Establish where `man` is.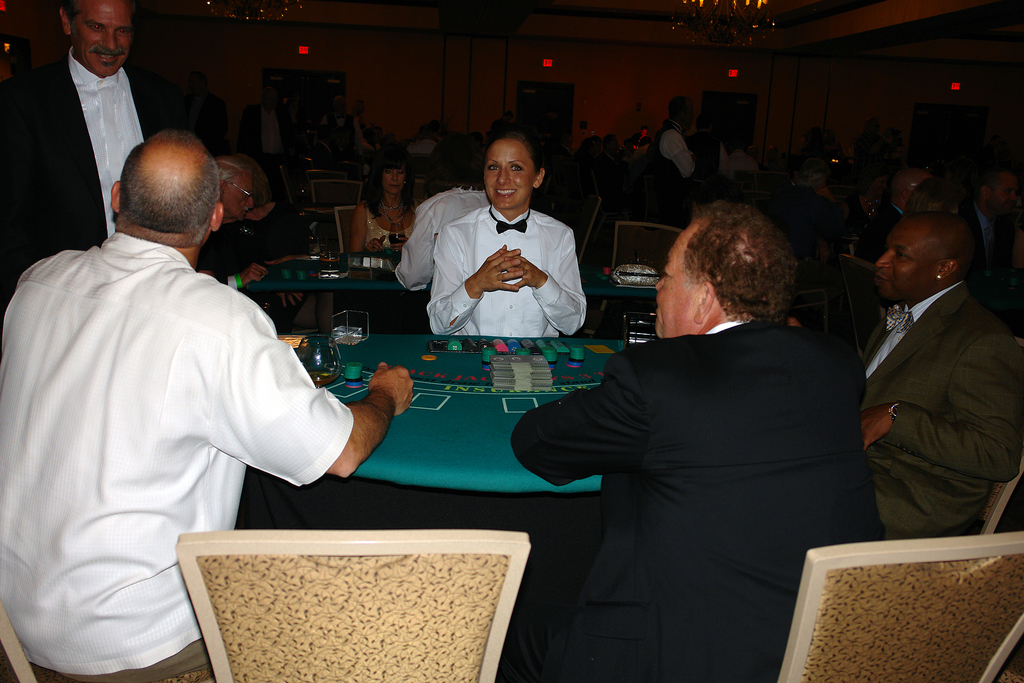
Established at {"left": 200, "top": 156, "right": 306, "bottom": 283}.
